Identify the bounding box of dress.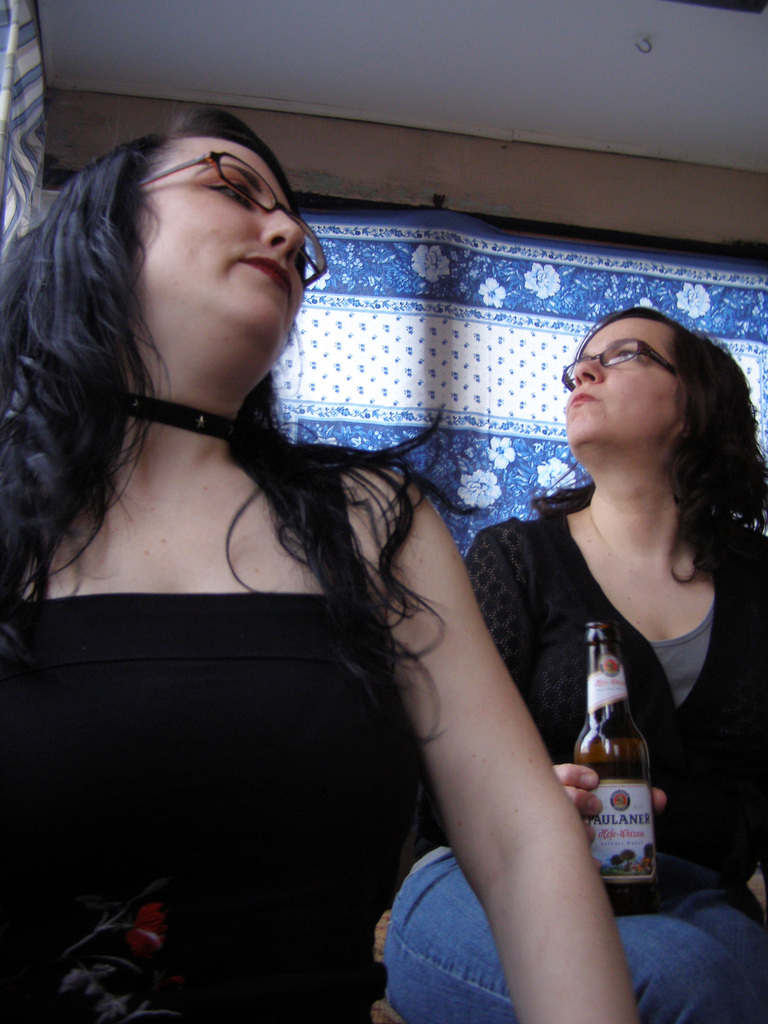
x1=0 y1=589 x2=422 y2=1023.
